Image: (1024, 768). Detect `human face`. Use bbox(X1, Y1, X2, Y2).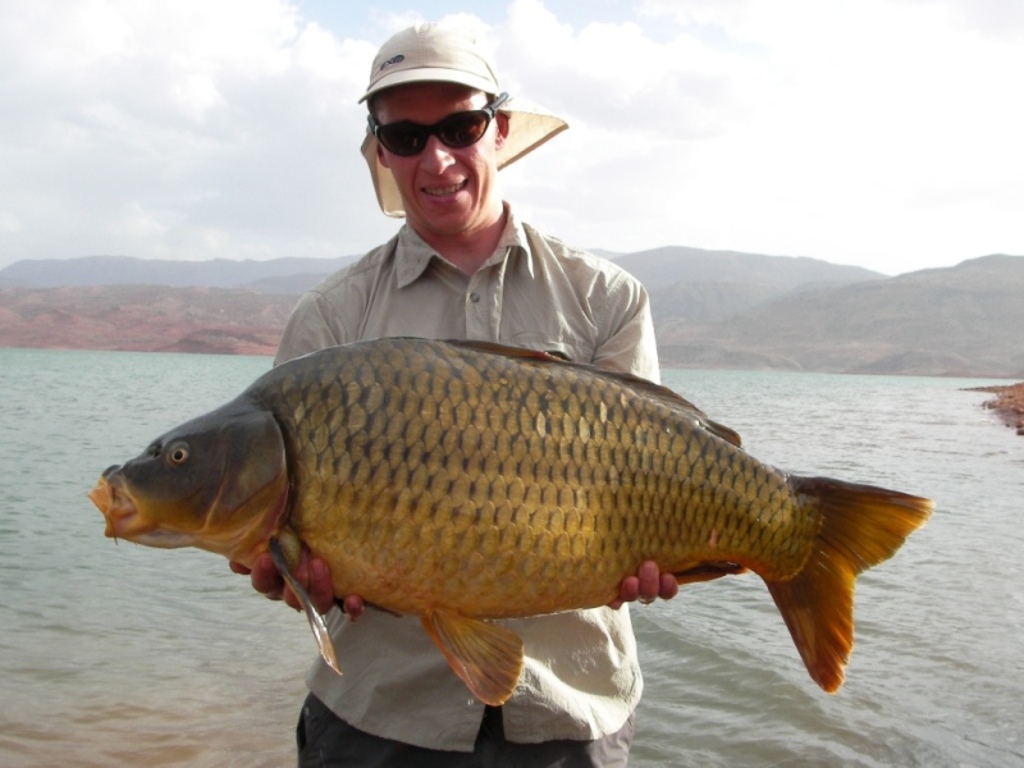
bbox(380, 82, 495, 236).
